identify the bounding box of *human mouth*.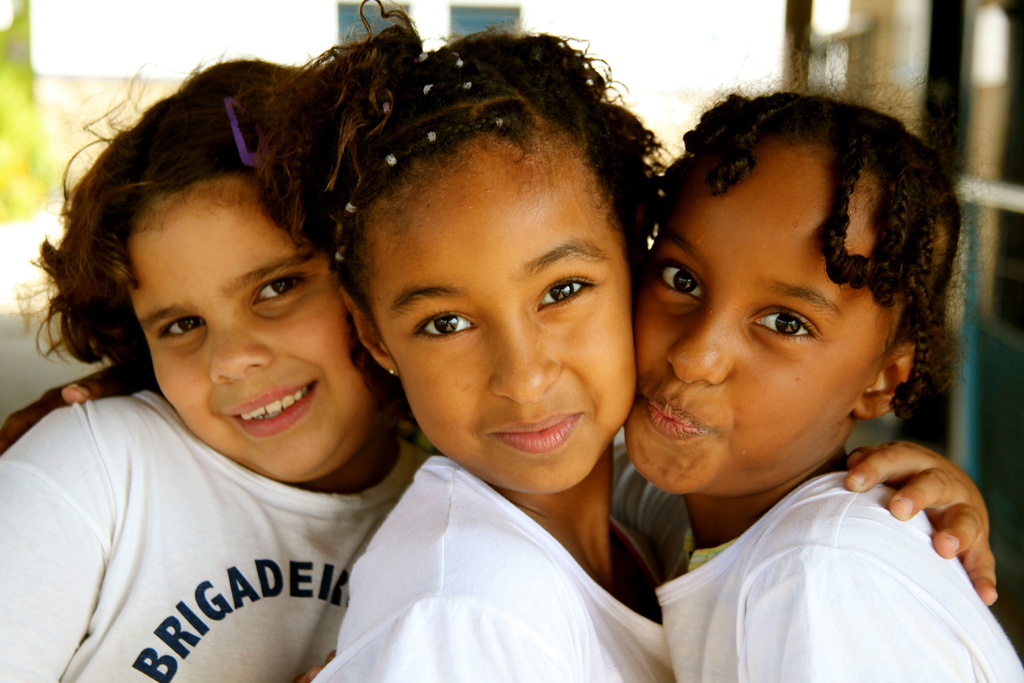
box=[641, 381, 724, 450].
